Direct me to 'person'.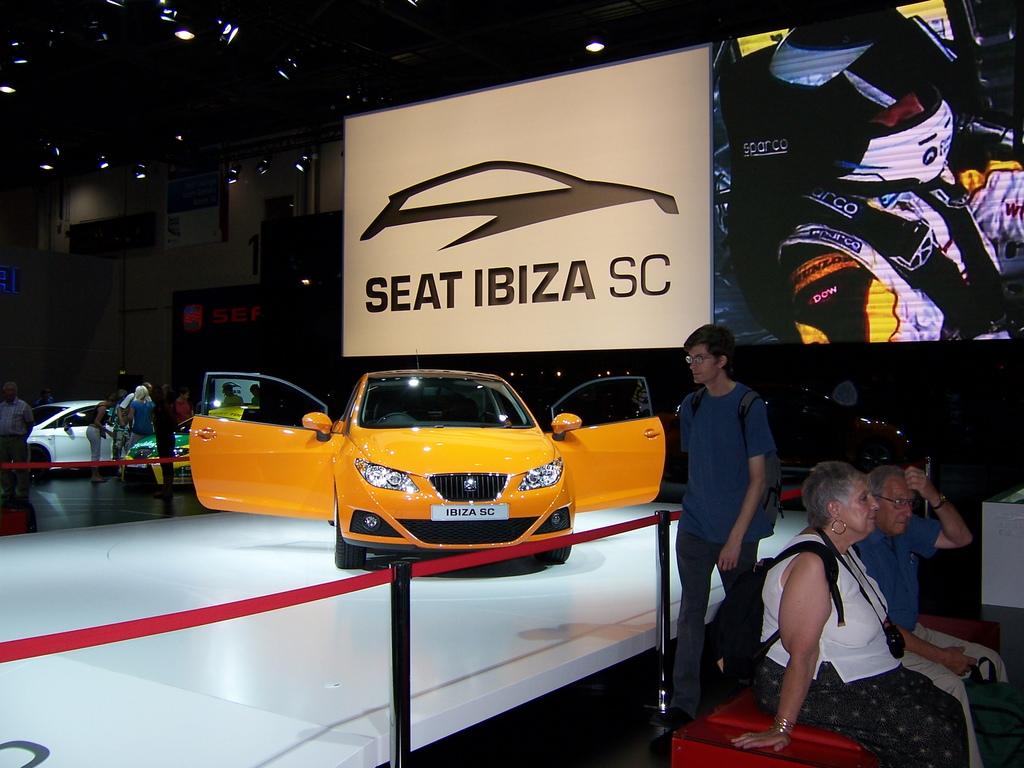
Direction: {"left": 852, "top": 463, "right": 1008, "bottom": 767}.
